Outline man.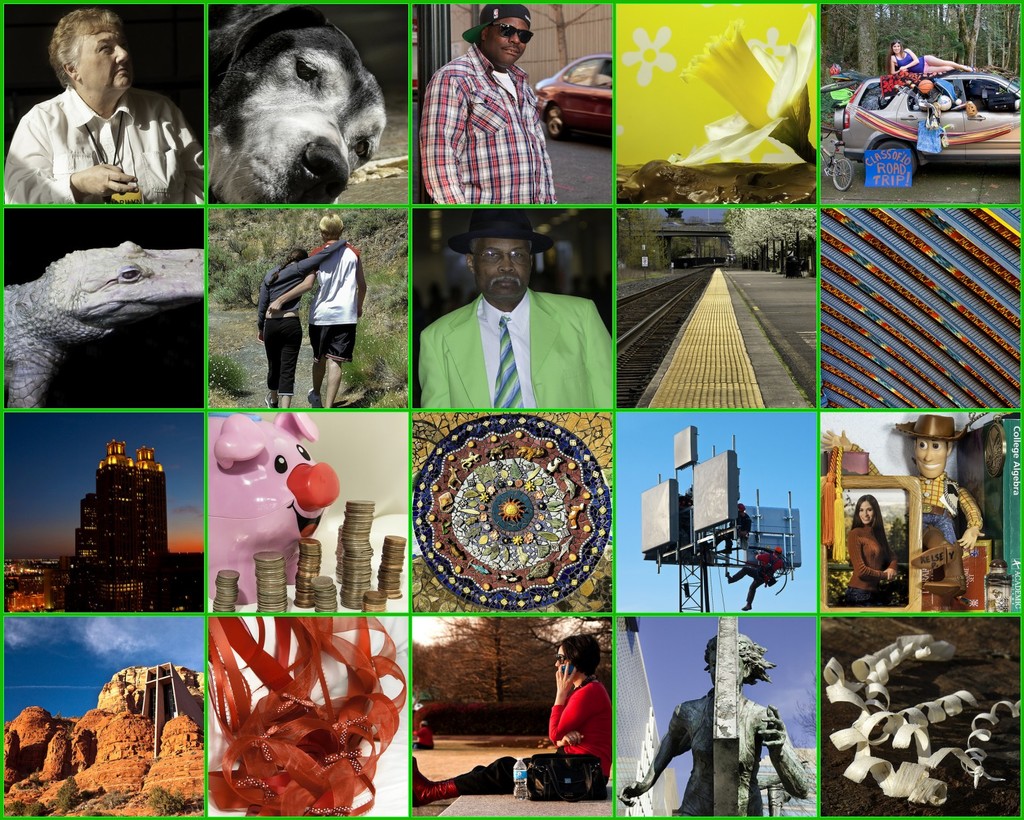
Outline: 622, 630, 813, 816.
